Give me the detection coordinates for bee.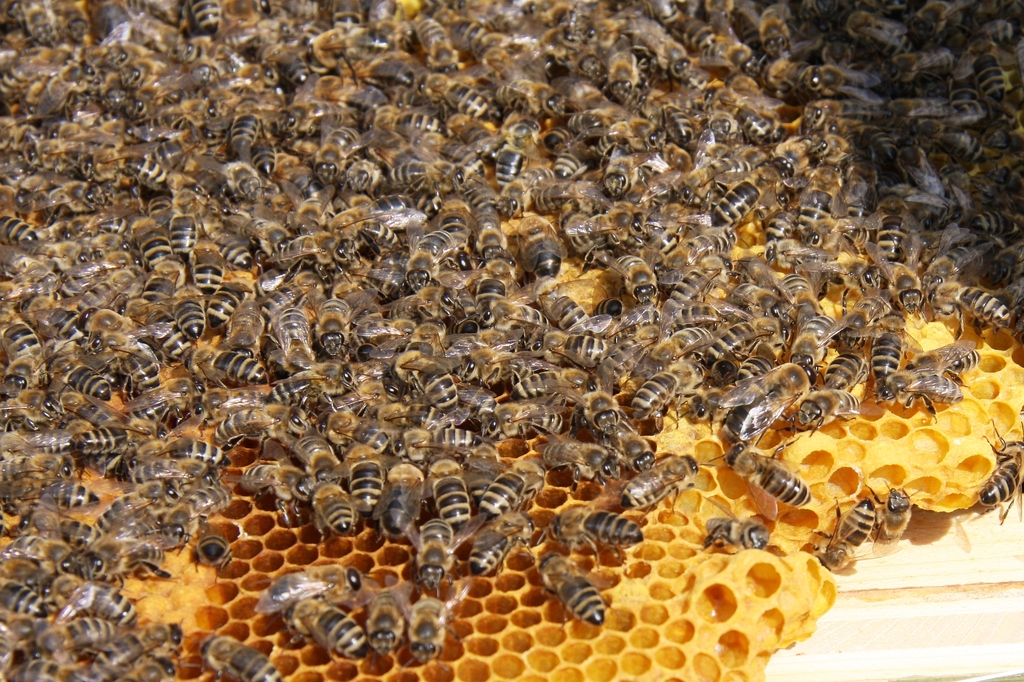
bbox=[529, 546, 608, 625].
